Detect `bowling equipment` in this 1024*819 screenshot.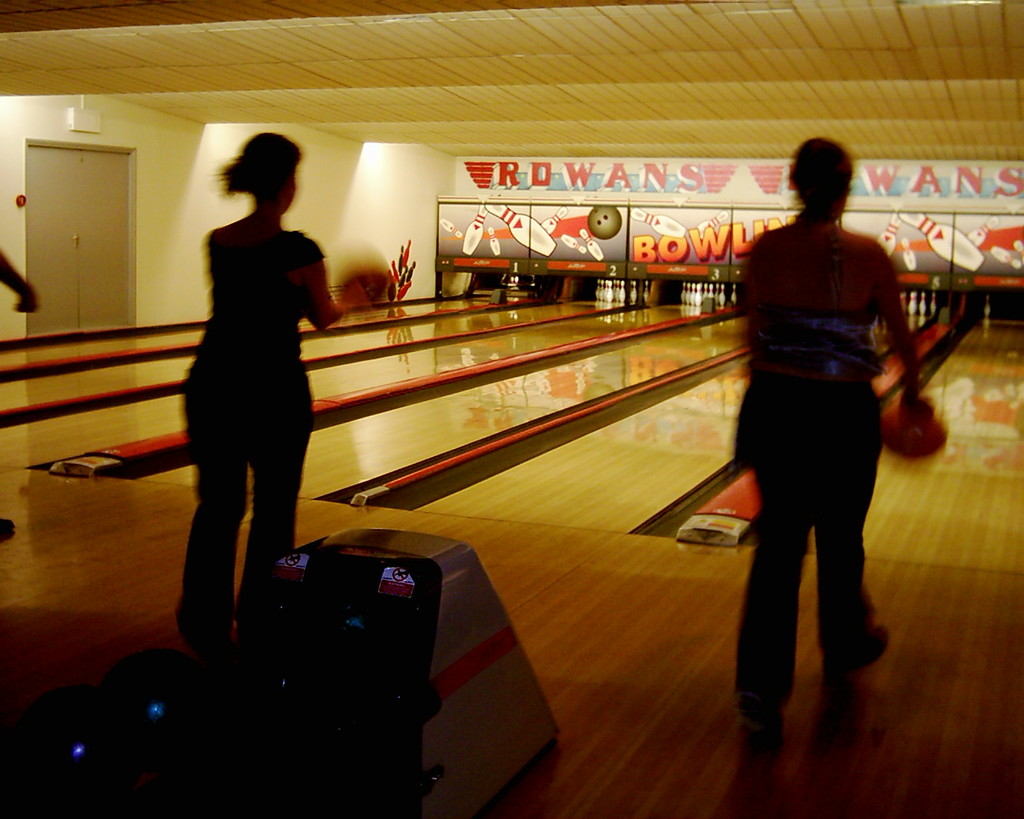
Detection: (x1=539, y1=204, x2=566, y2=231).
